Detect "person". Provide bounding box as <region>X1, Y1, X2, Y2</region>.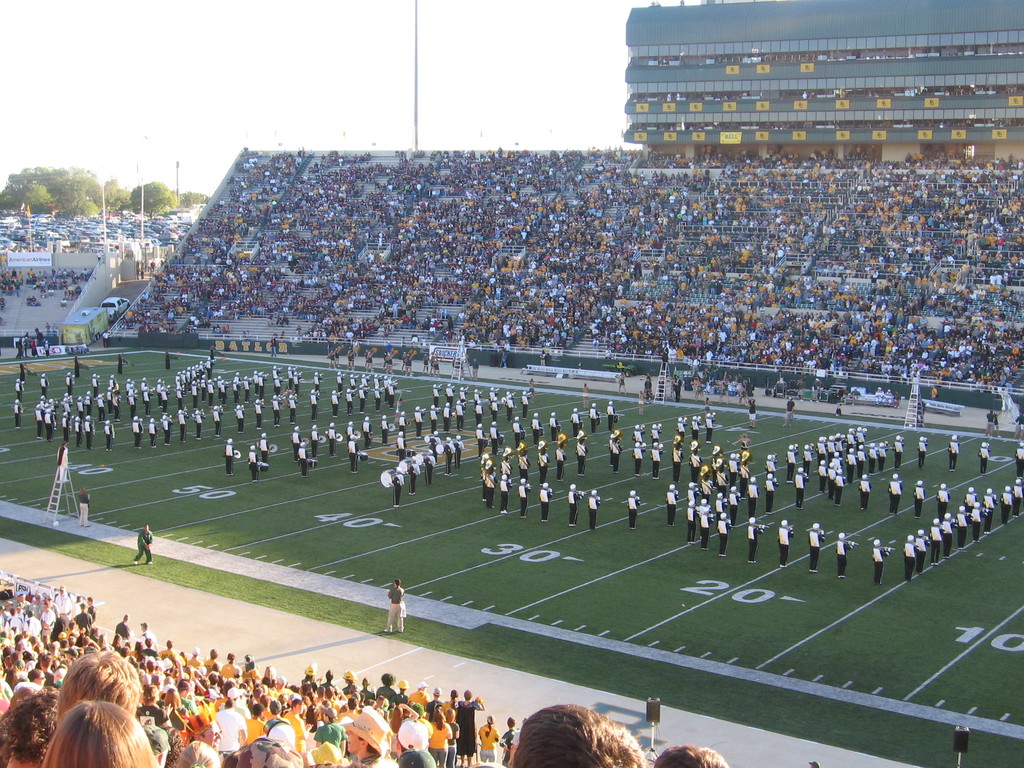
<region>1014, 473, 1023, 509</region>.
